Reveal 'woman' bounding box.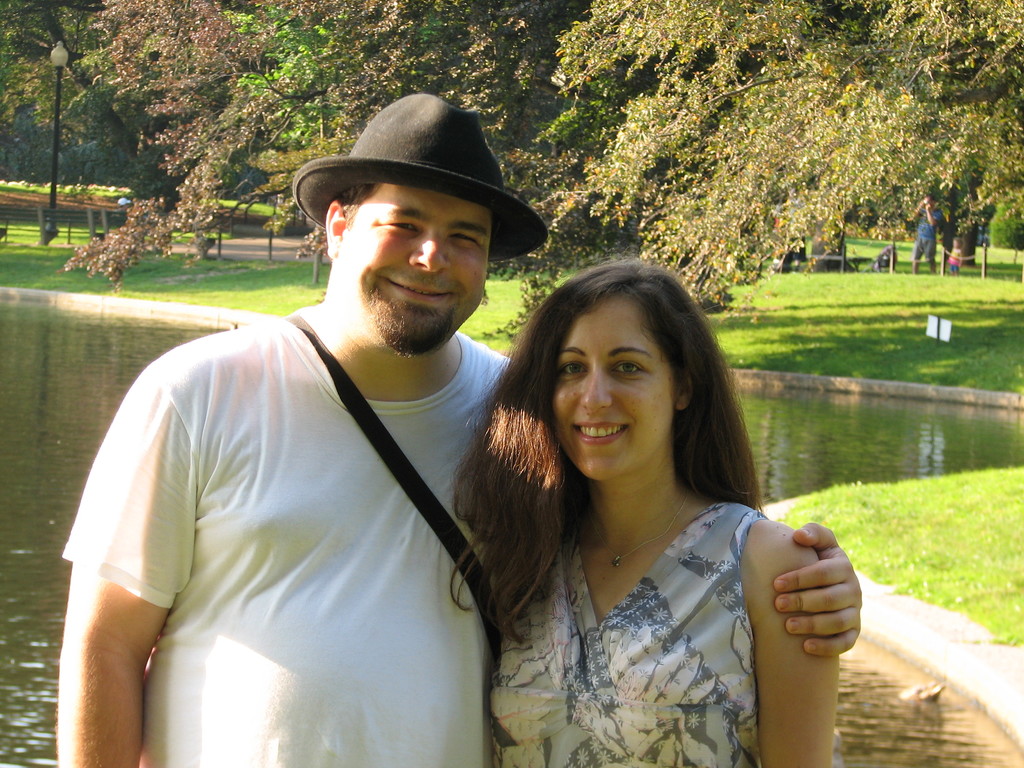
Revealed: 435,238,852,767.
